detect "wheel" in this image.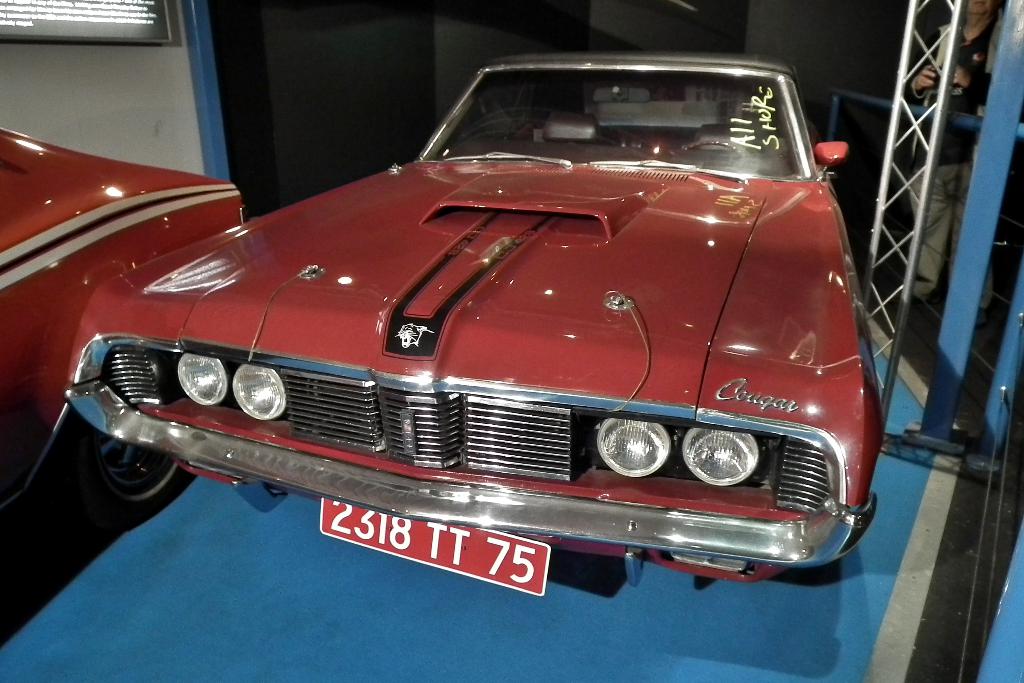
Detection: [682, 141, 739, 157].
